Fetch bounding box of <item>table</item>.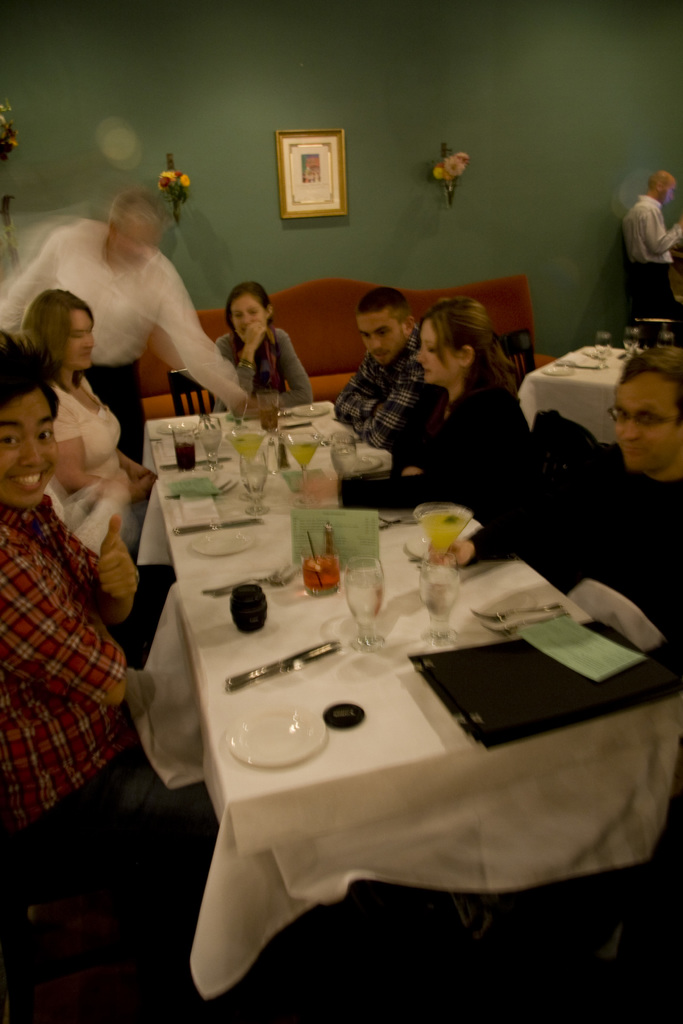
Bbox: Rect(131, 445, 475, 580).
